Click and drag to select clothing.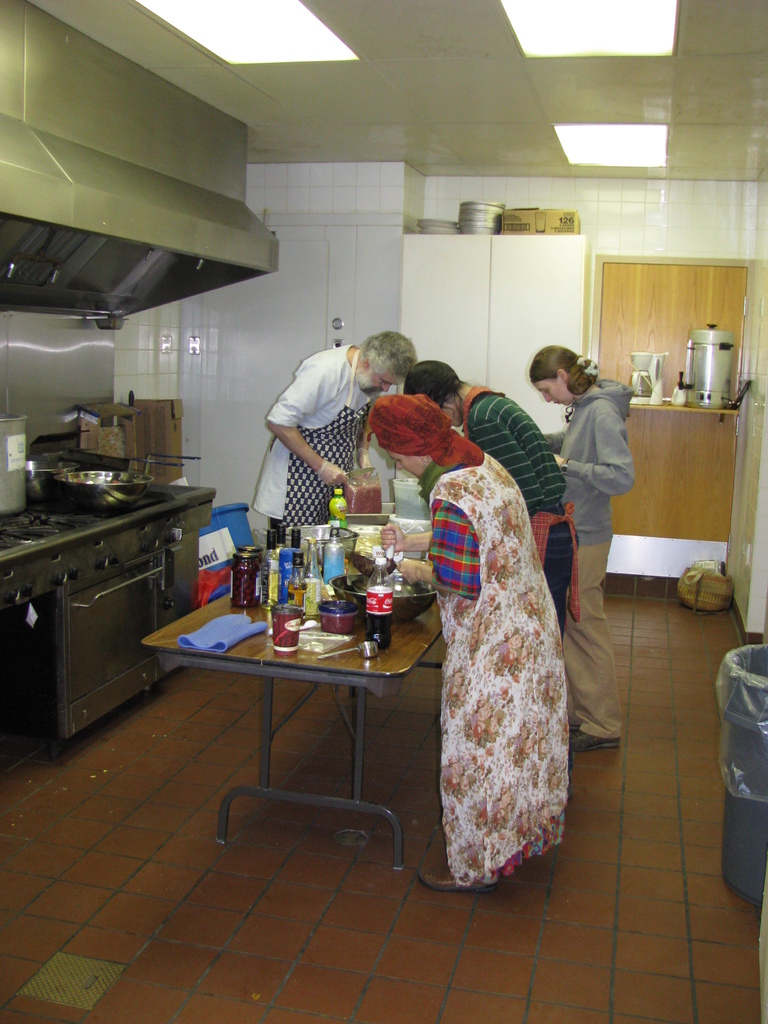
Selection: <region>405, 422, 589, 893</region>.
